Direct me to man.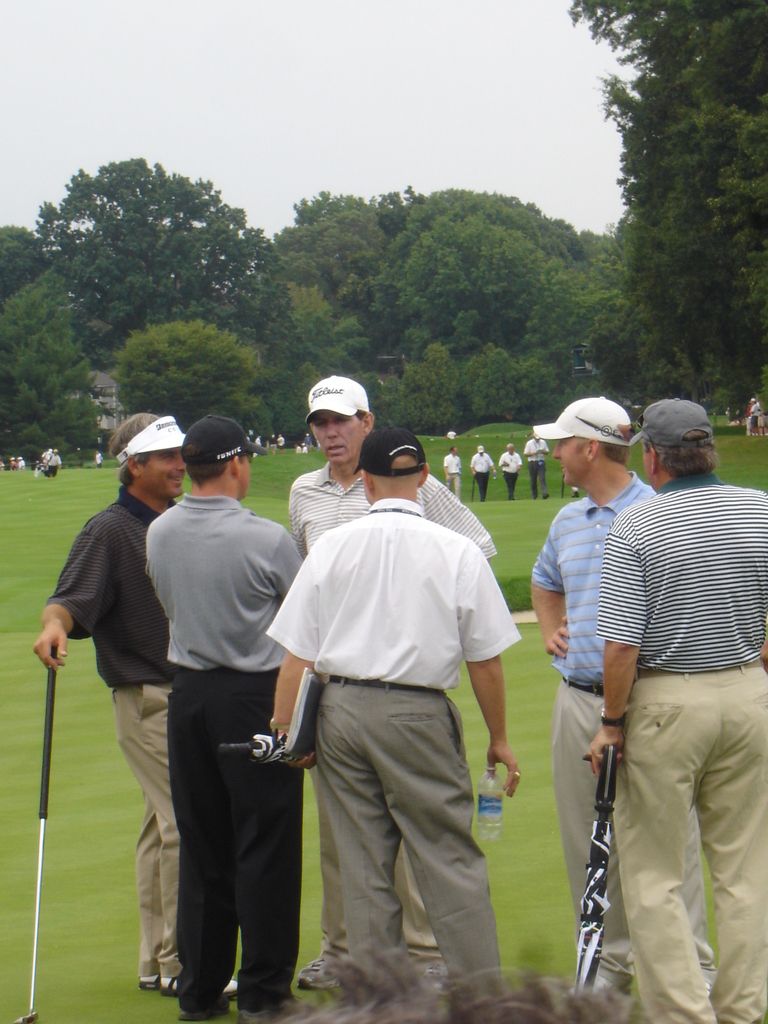
Direction: box=[496, 445, 520, 491].
